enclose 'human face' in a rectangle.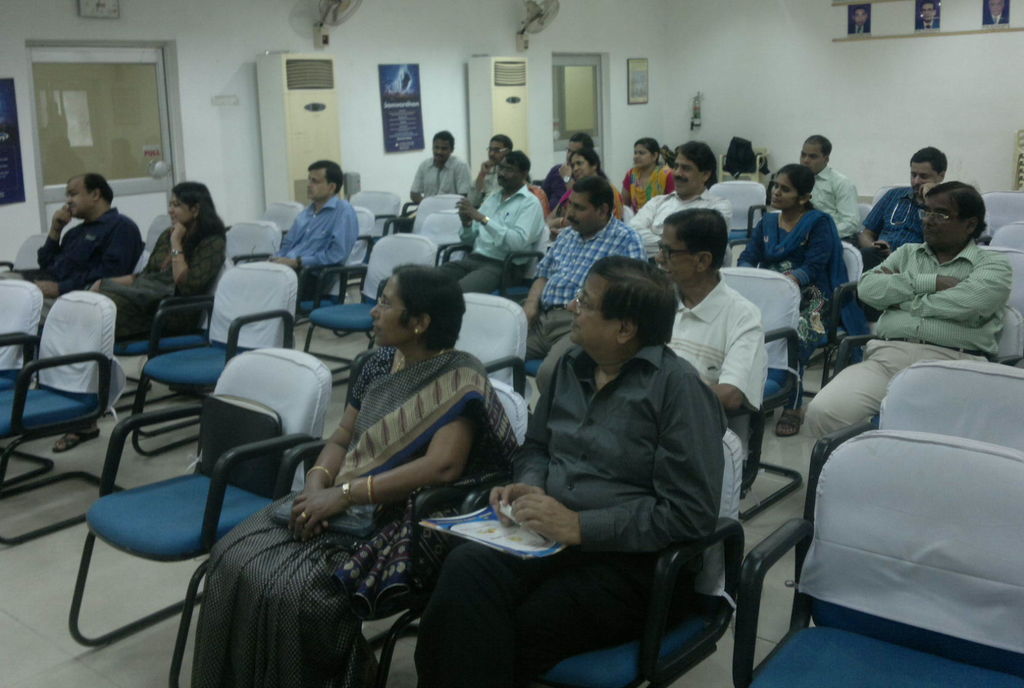
l=771, t=176, r=796, b=210.
